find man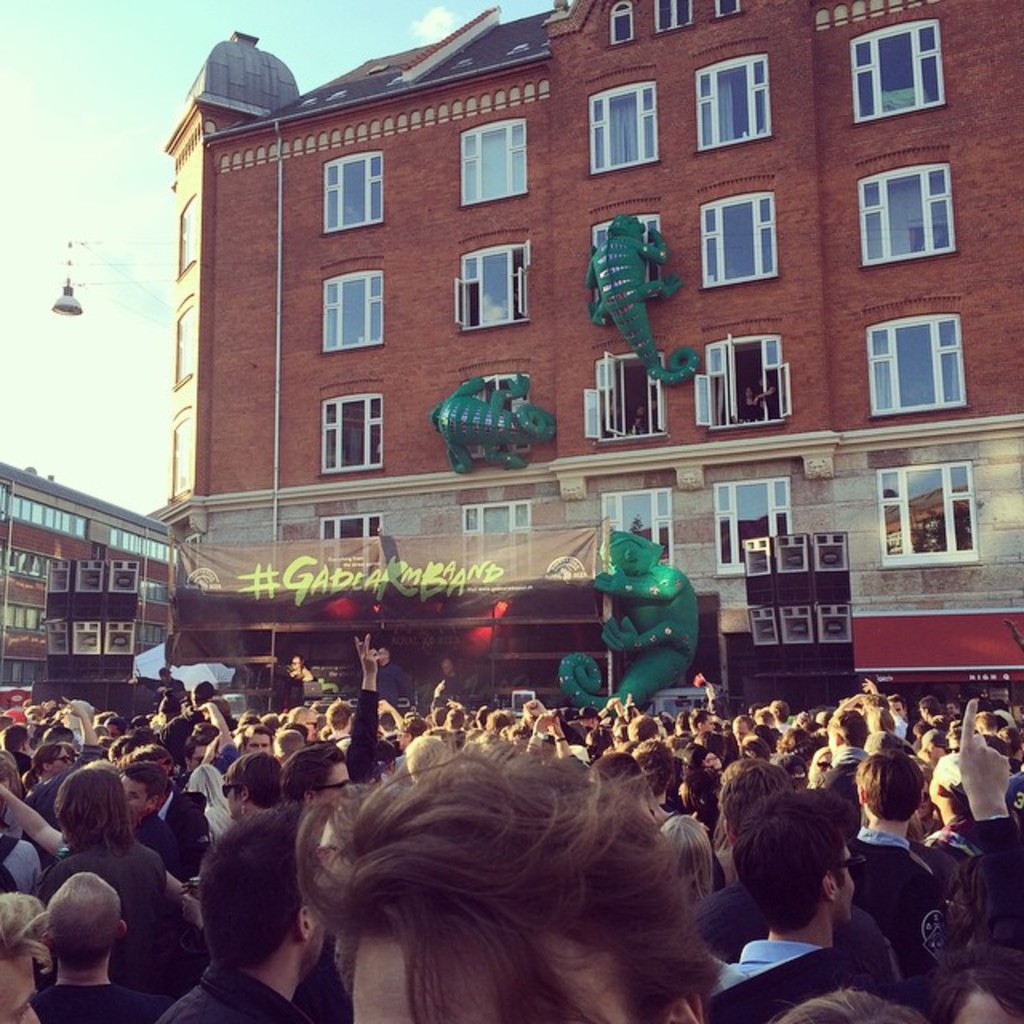
[left=238, top=720, right=269, bottom=746]
